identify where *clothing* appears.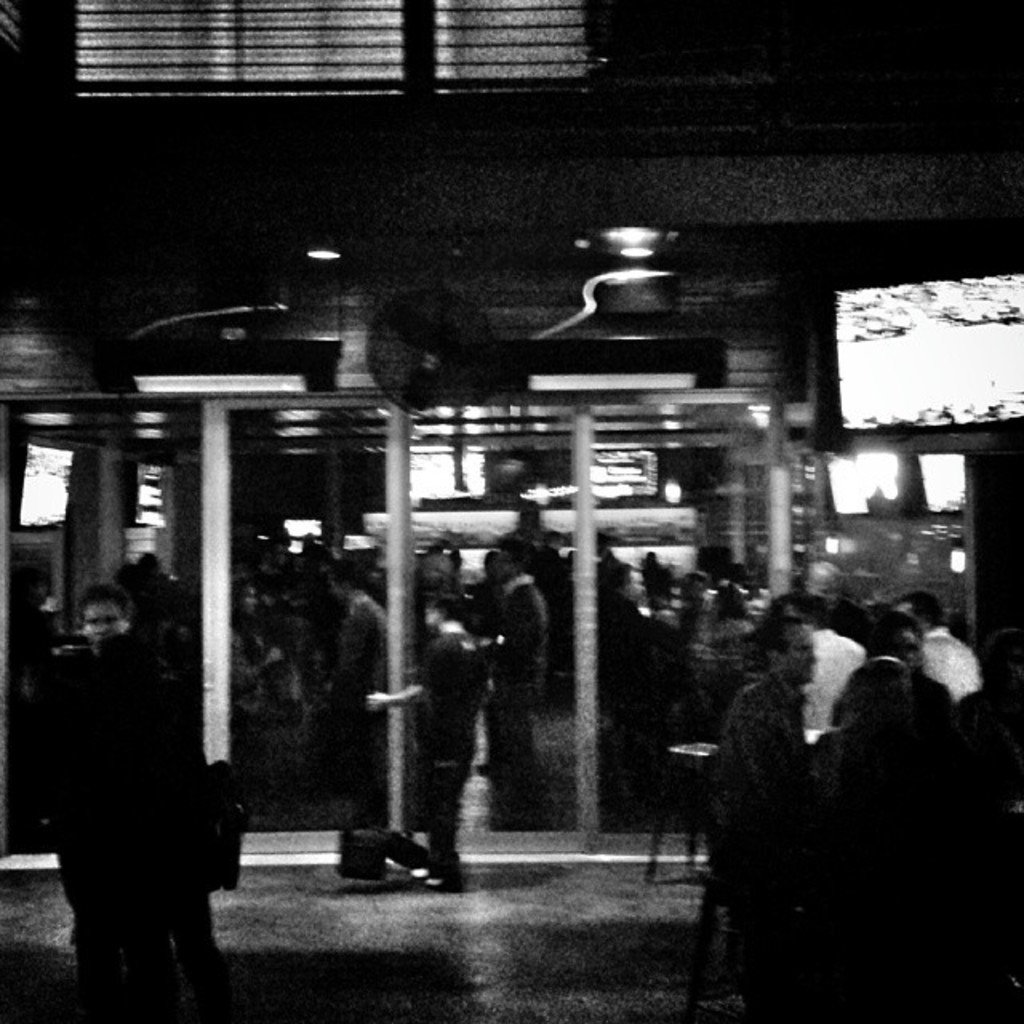
Appears at (left=418, top=622, right=491, bottom=864).
